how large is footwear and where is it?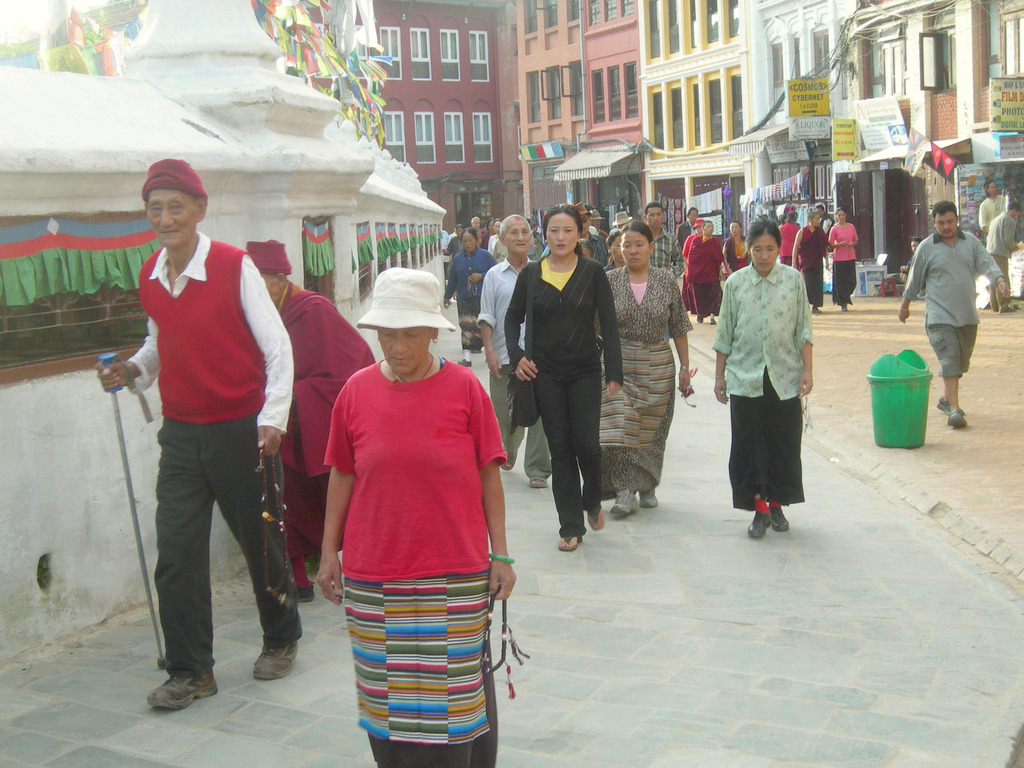
Bounding box: select_region(295, 581, 313, 604).
